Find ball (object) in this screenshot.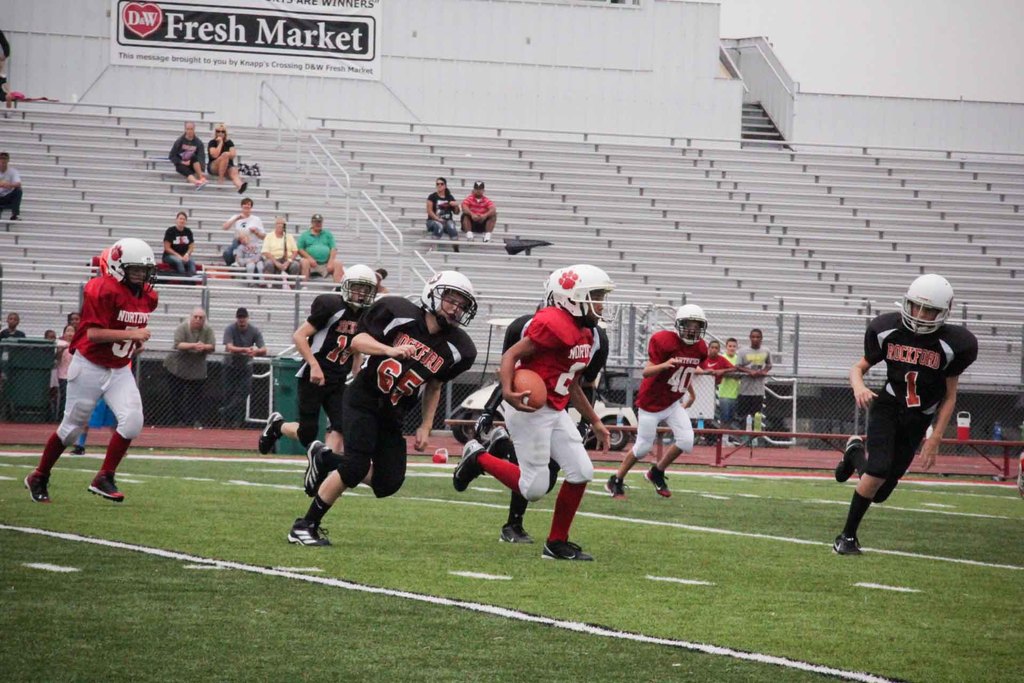
The bounding box for ball (object) is 511/366/546/407.
